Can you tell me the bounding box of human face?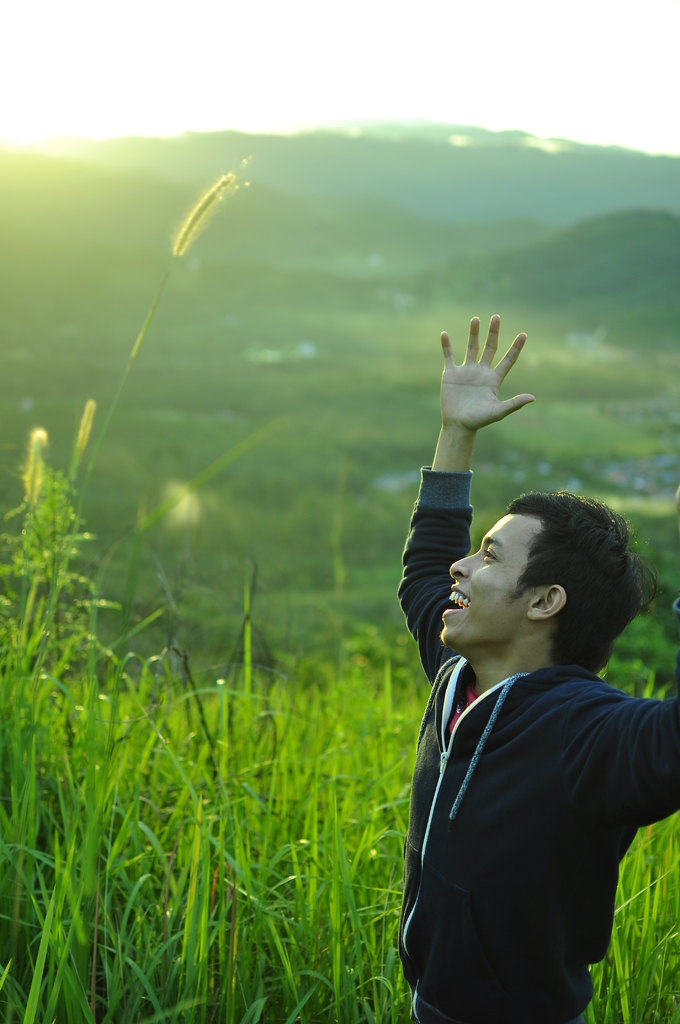
{"left": 431, "top": 499, "right": 538, "bottom": 659}.
